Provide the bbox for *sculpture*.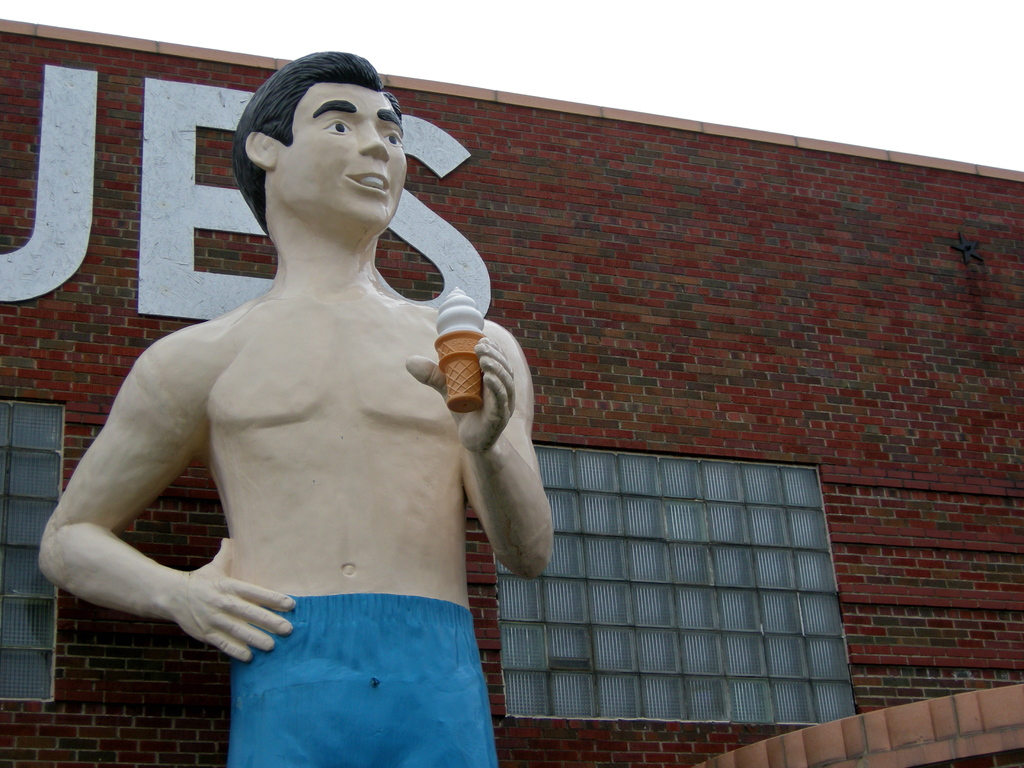
[33,47,558,767].
